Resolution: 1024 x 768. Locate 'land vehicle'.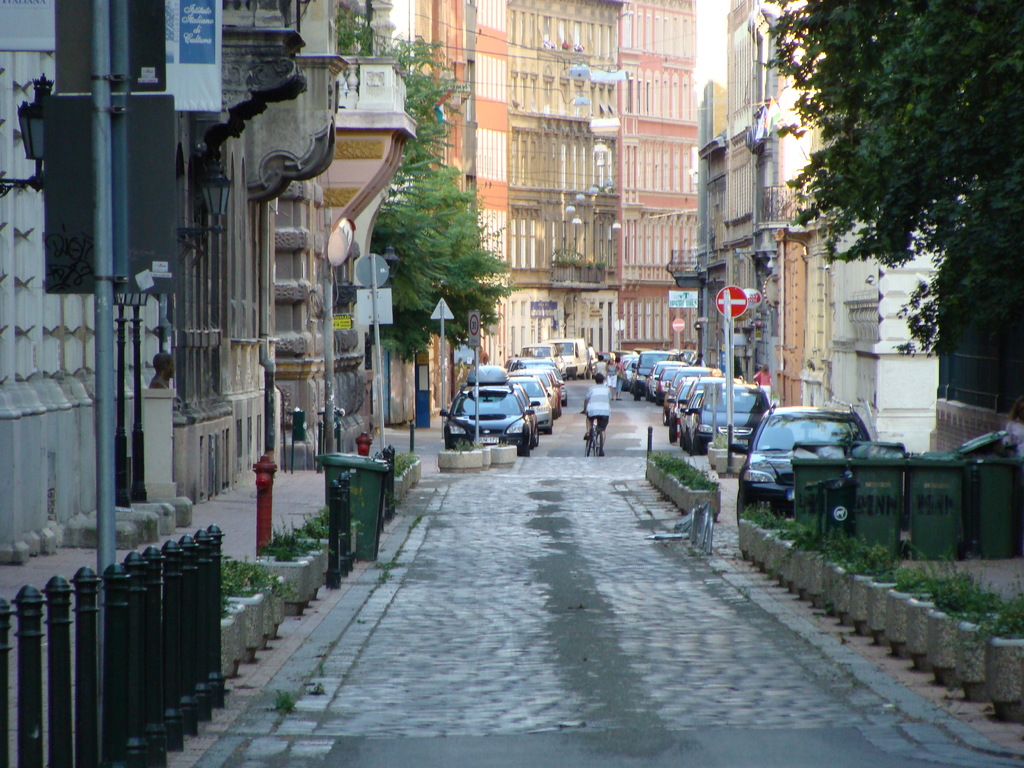
733/405/875/535.
